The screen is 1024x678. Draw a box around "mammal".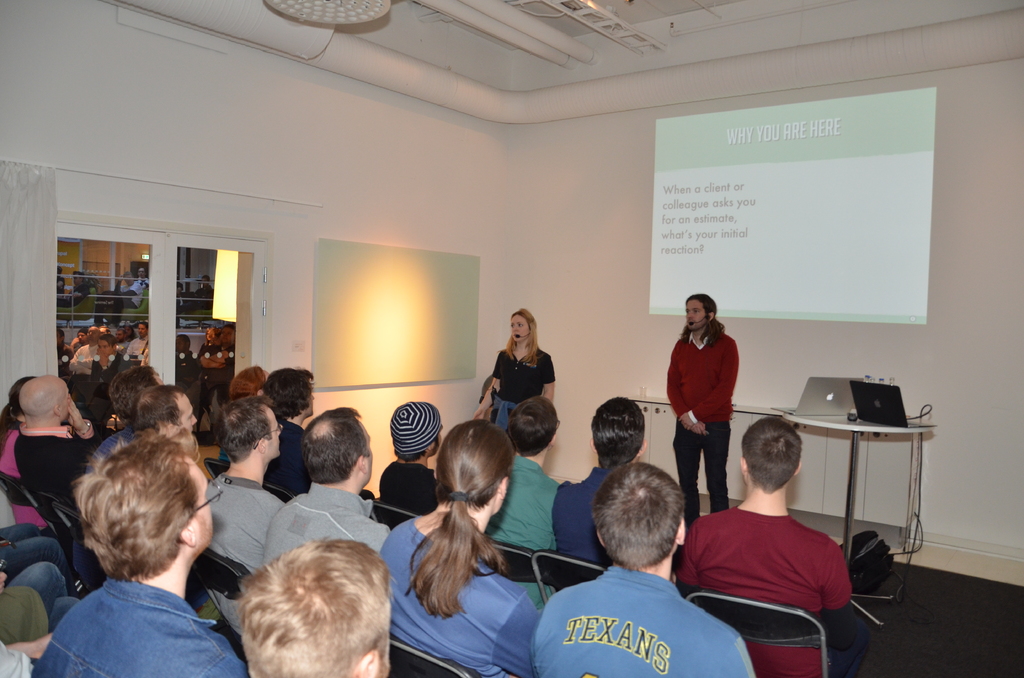
<region>13, 375, 108, 515</region>.
